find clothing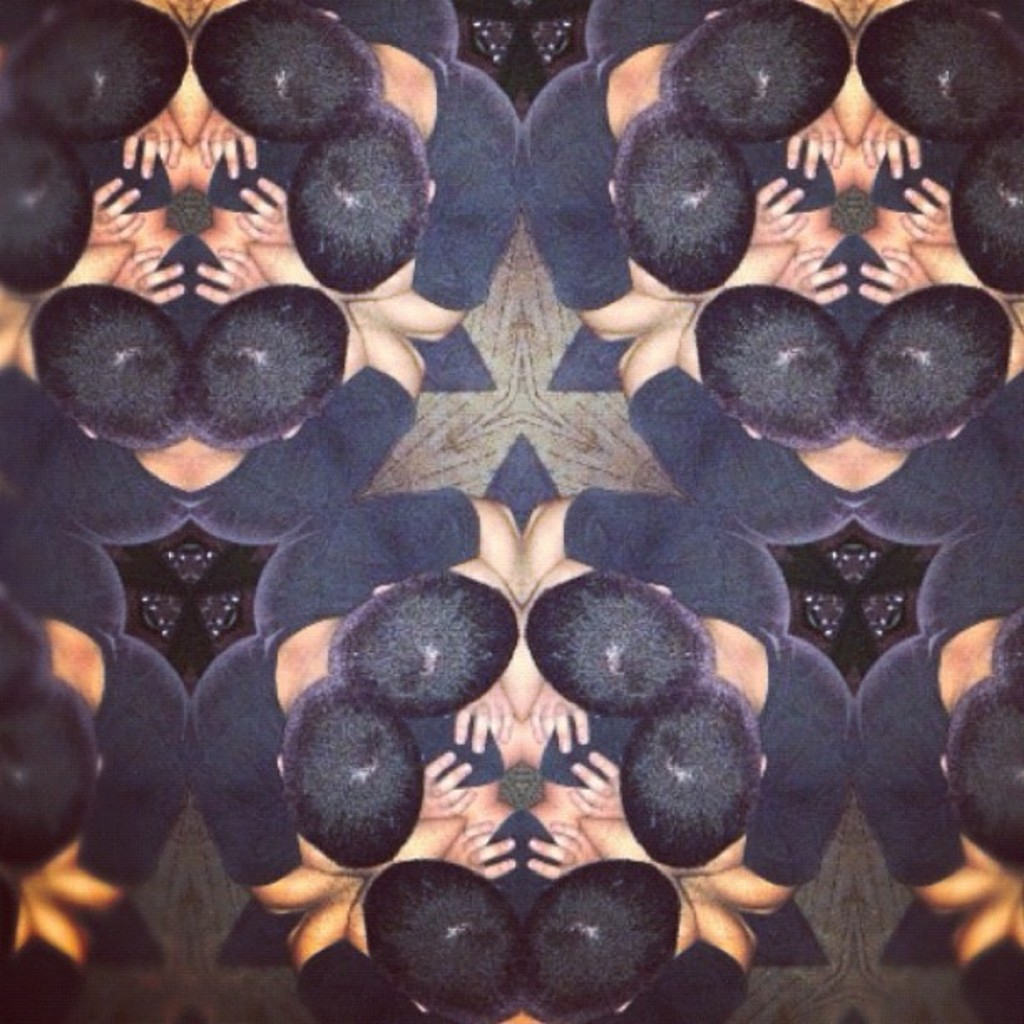
[584,0,730,74]
